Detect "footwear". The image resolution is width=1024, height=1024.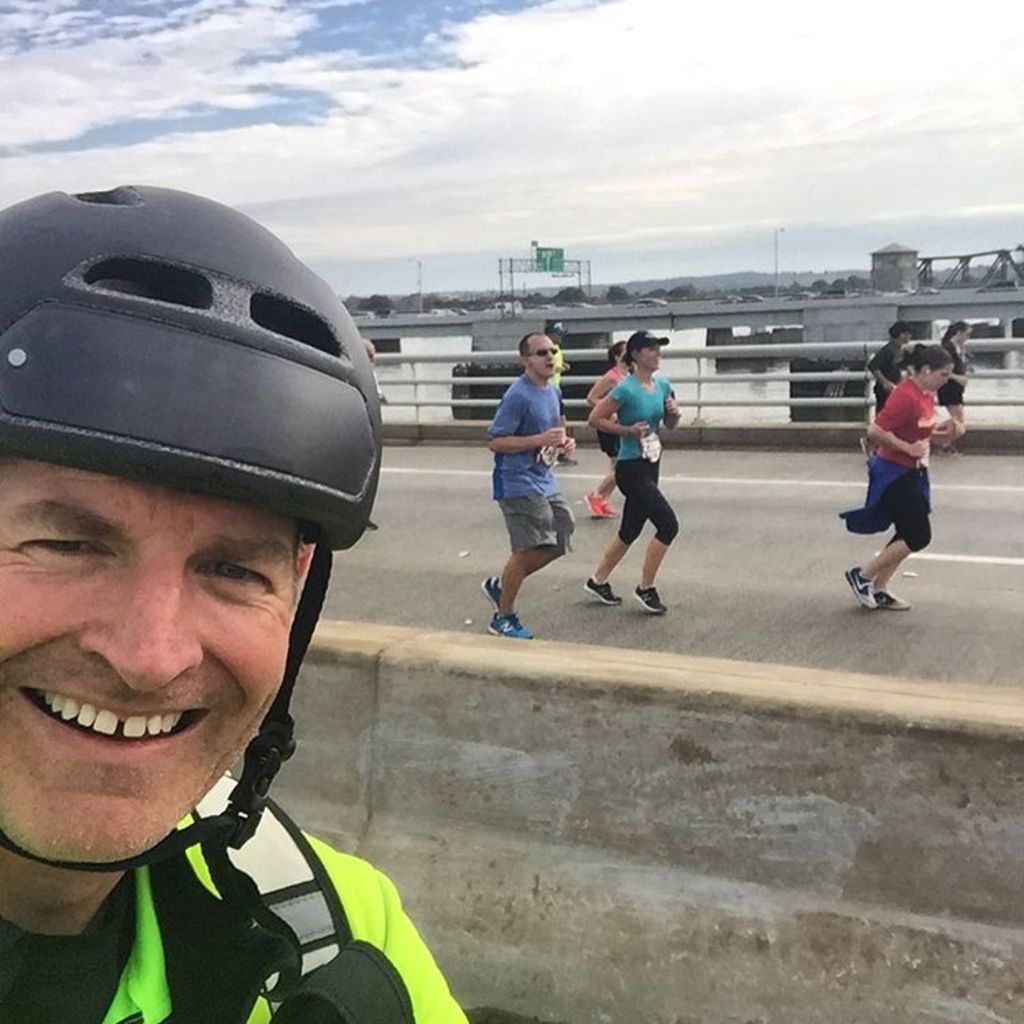
bbox=(479, 576, 500, 610).
